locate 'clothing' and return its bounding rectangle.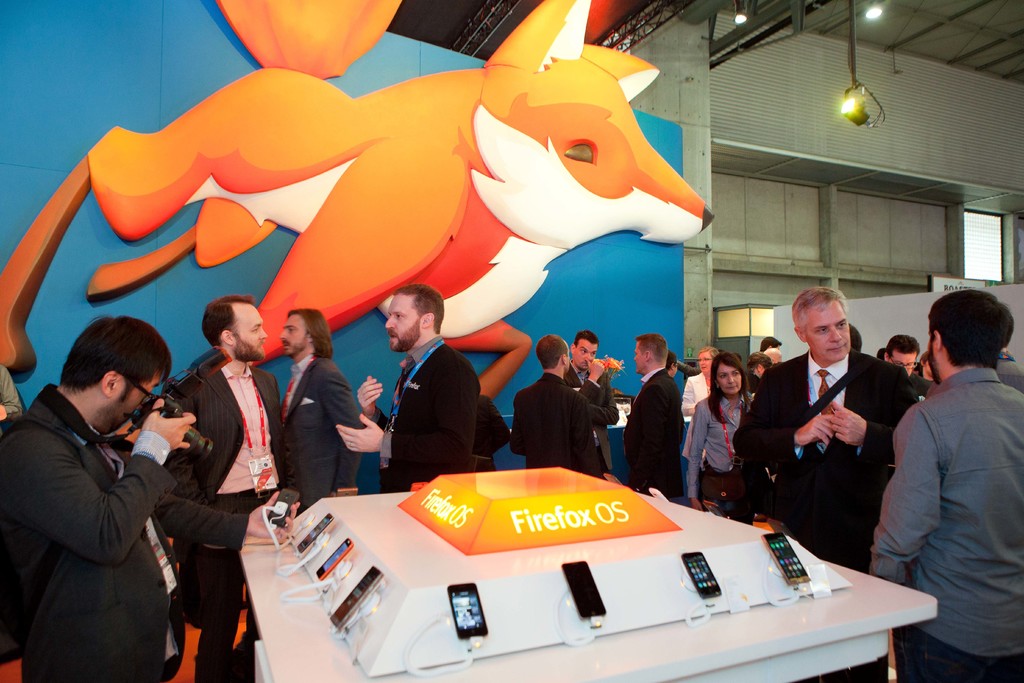
x1=284, y1=362, x2=356, y2=523.
